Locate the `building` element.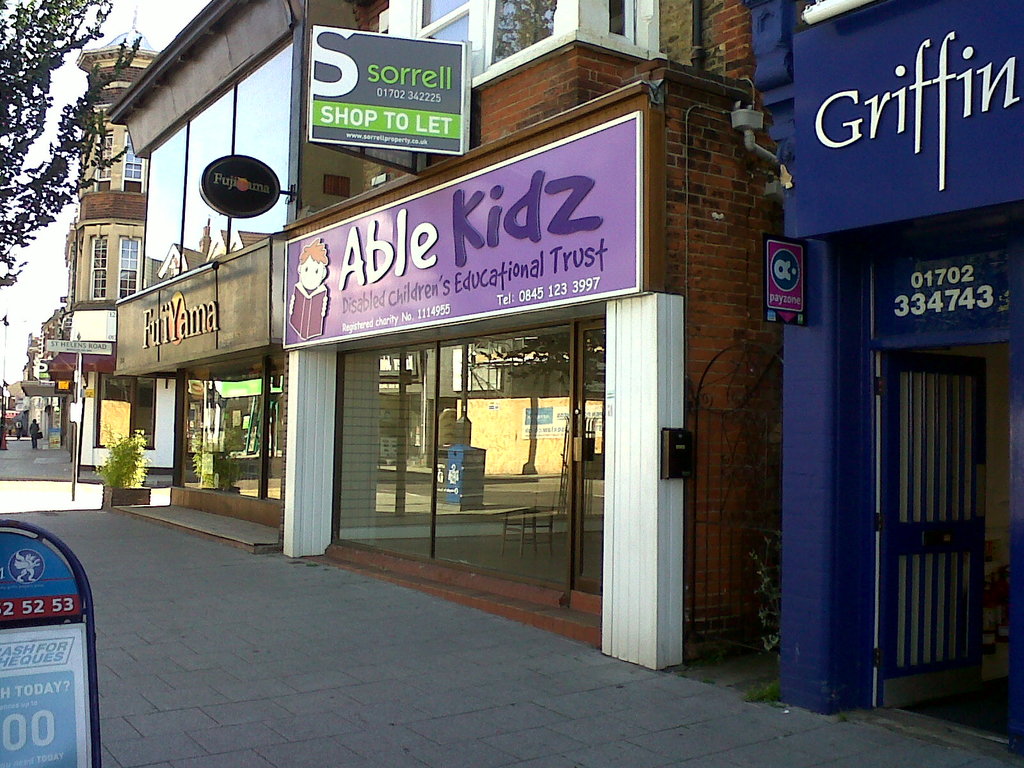
Element bbox: [x1=747, y1=0, x2=1023, y2=766].
